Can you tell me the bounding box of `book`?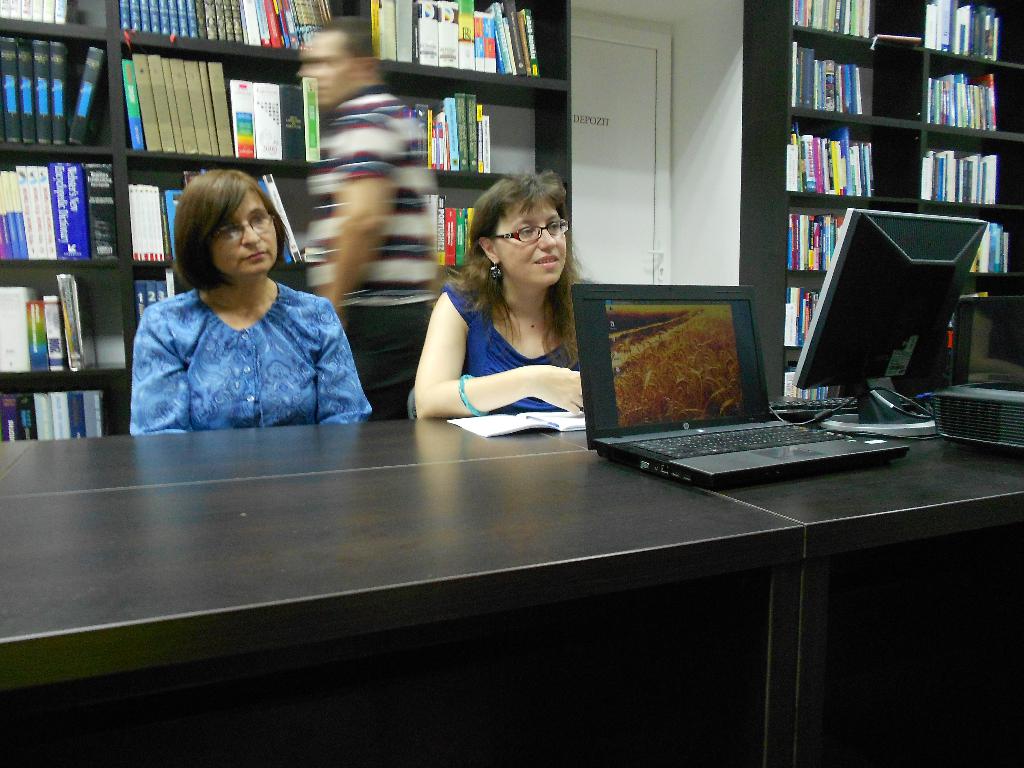
(x1=944, y1=0, x2=959, y2=58).
